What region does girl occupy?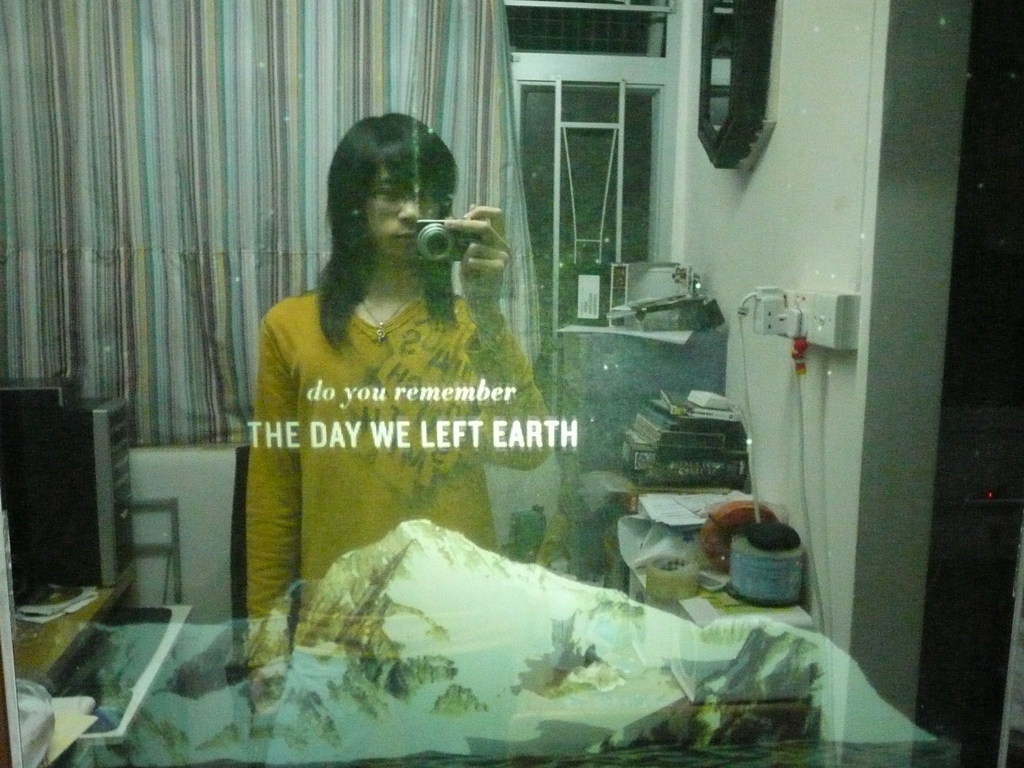
<region>243, 95, 573, 718</region>.
